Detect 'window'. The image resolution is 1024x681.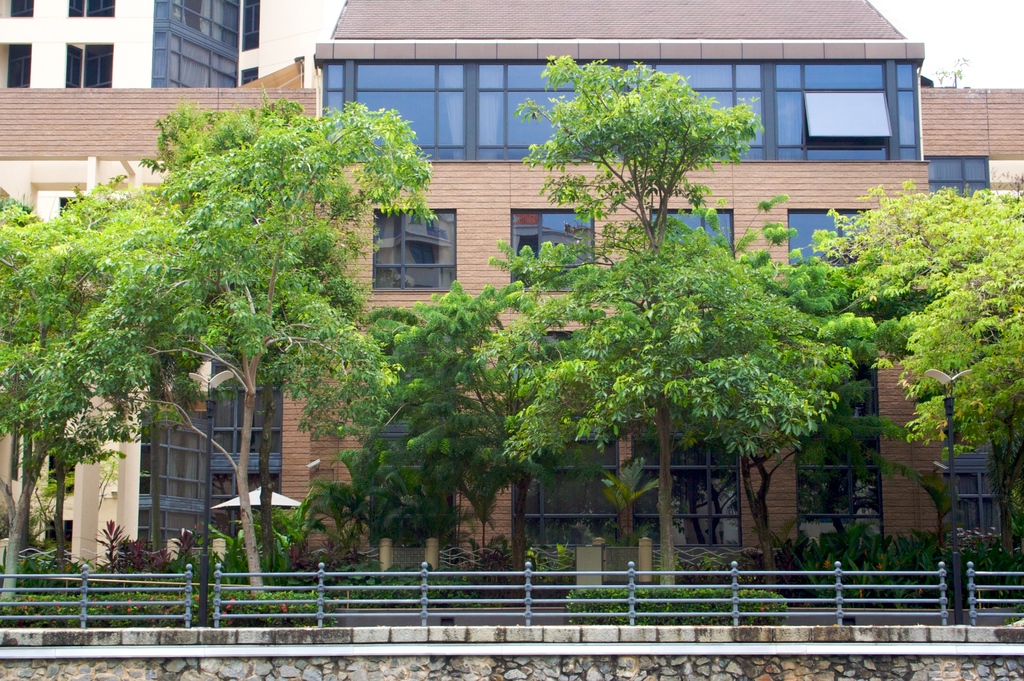
region(785, 209, 872, 264).
